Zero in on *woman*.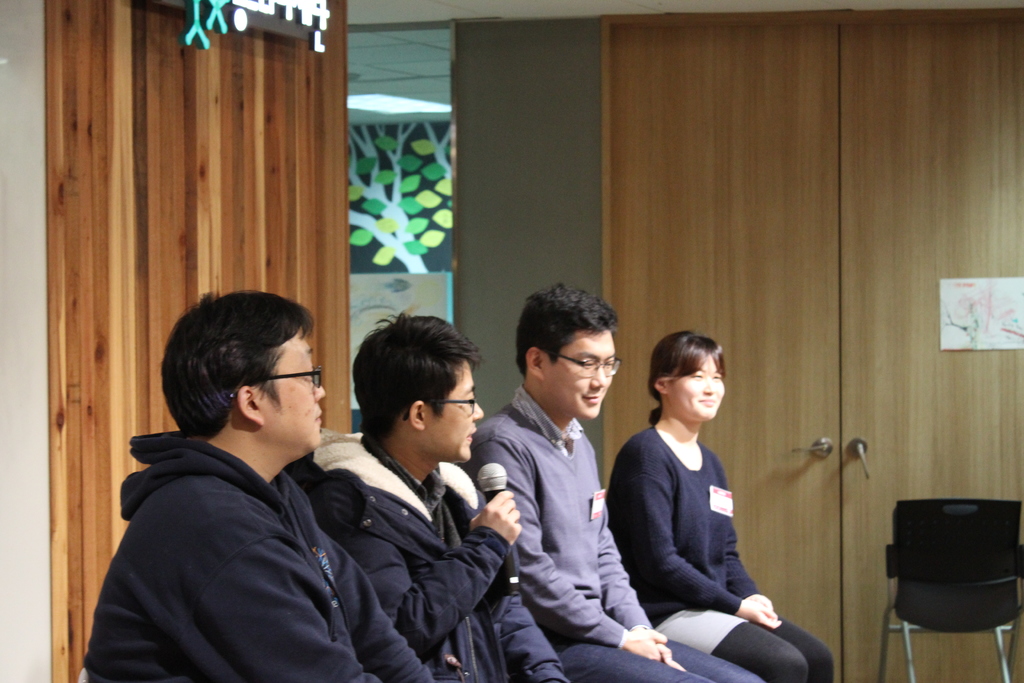
Zeroed in: <region>614, 308, 787, 682</region>.
